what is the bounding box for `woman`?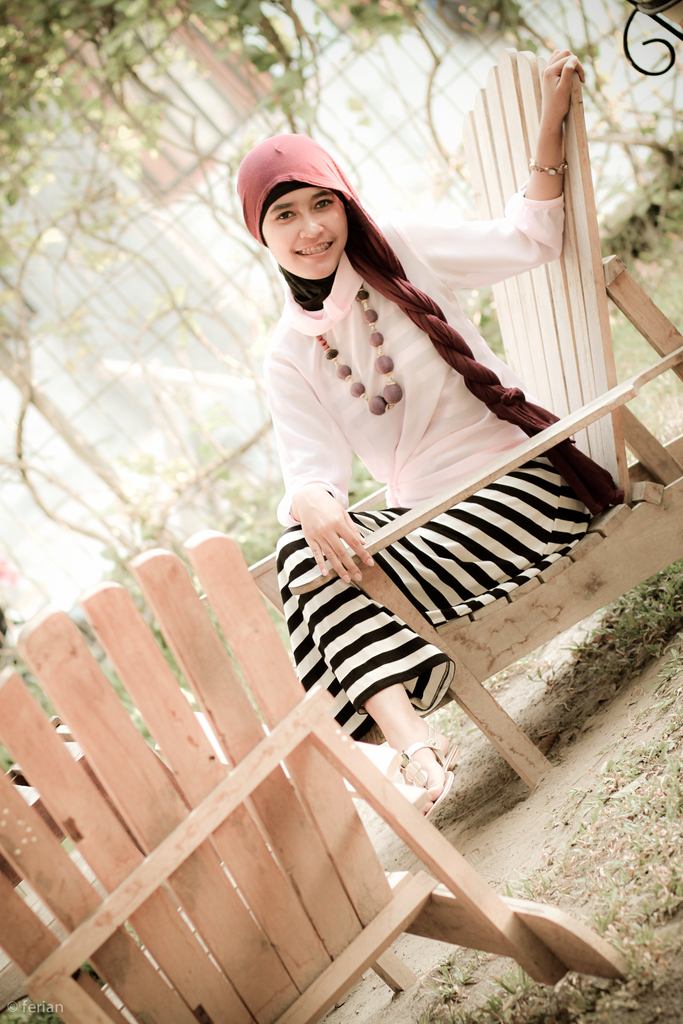
<region>234, 108, 587, 697</region>.
